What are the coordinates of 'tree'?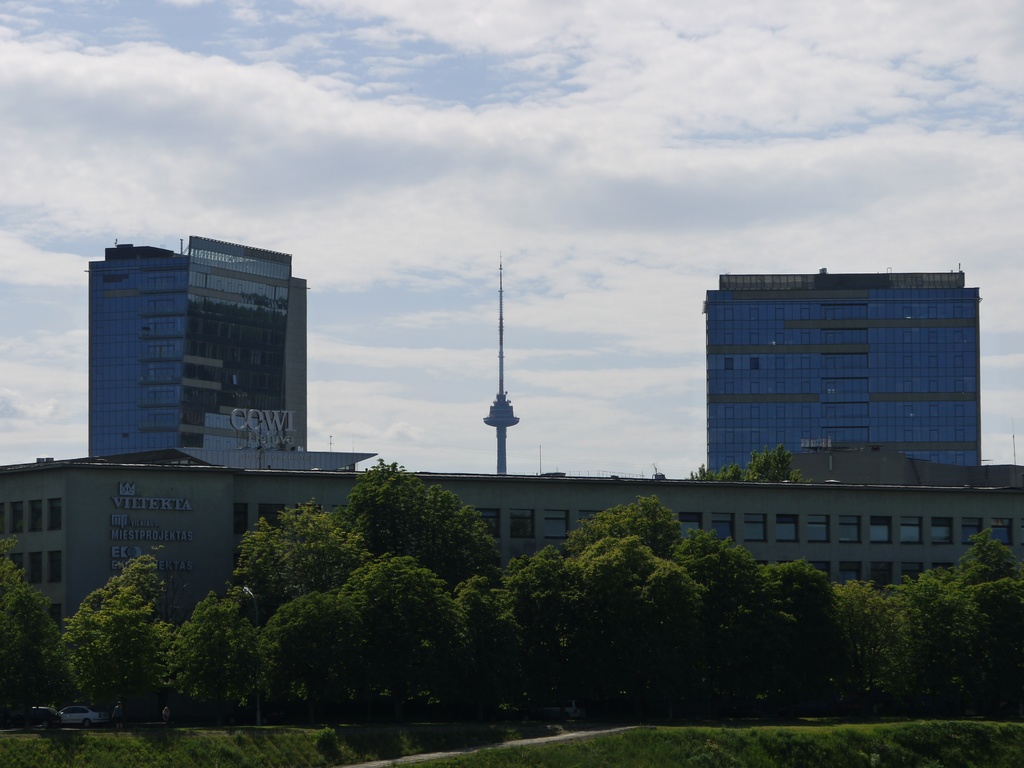
x1=228, y1=495, x2=372, y2=614.
